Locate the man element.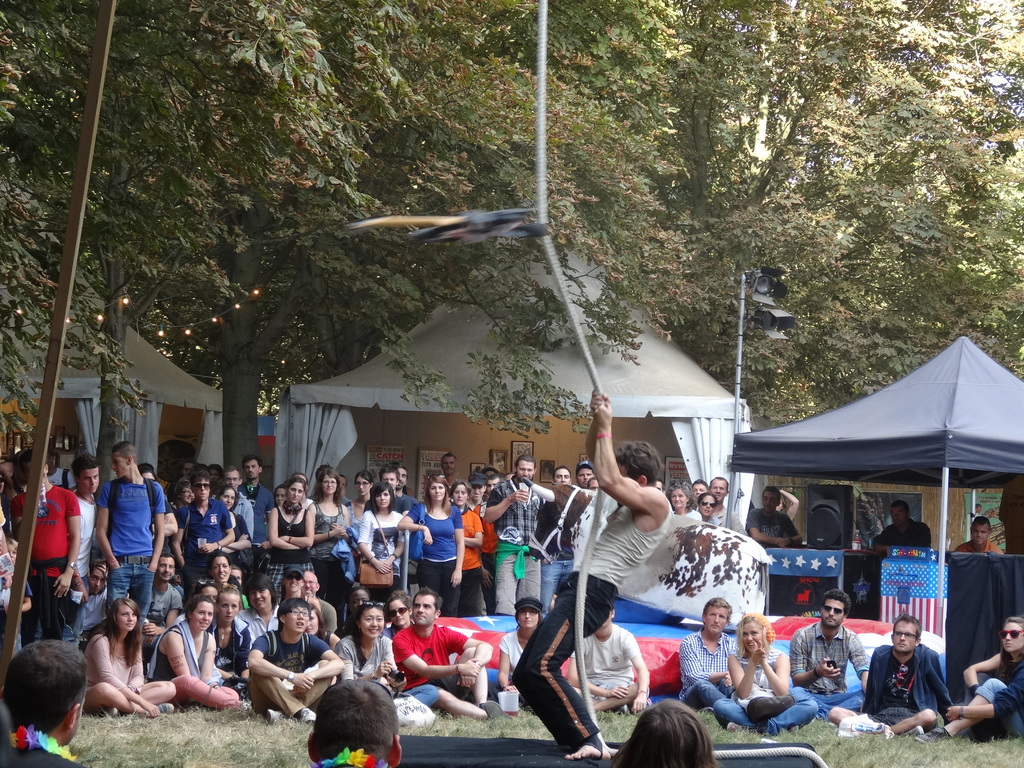
Element bbox: [788,586,872,723].
